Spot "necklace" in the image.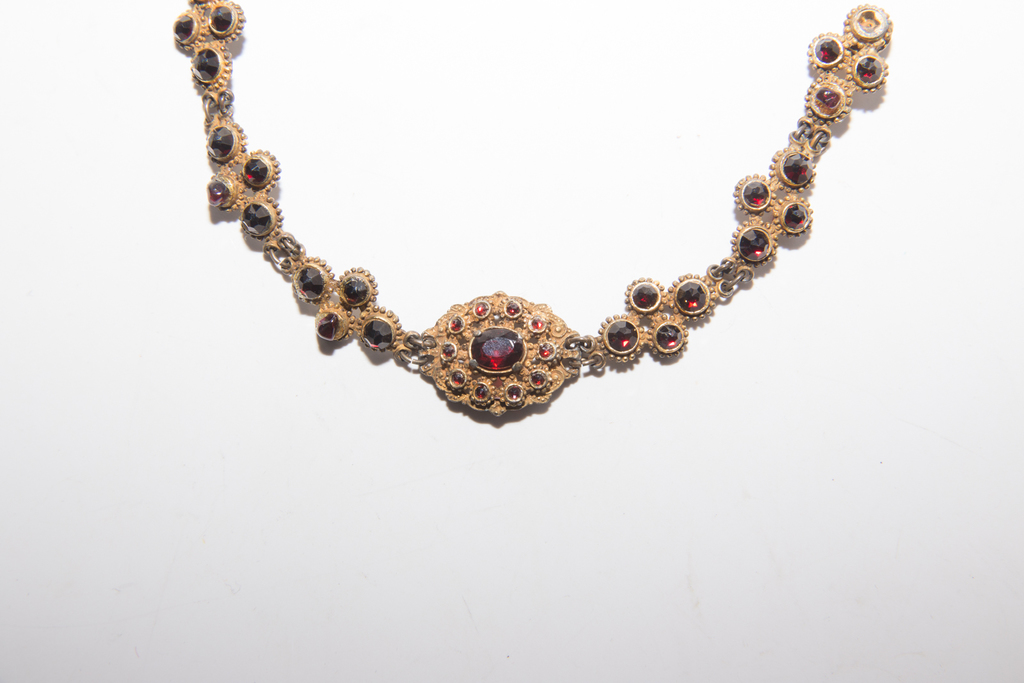
"necklace" found at (166,0,896,424).
